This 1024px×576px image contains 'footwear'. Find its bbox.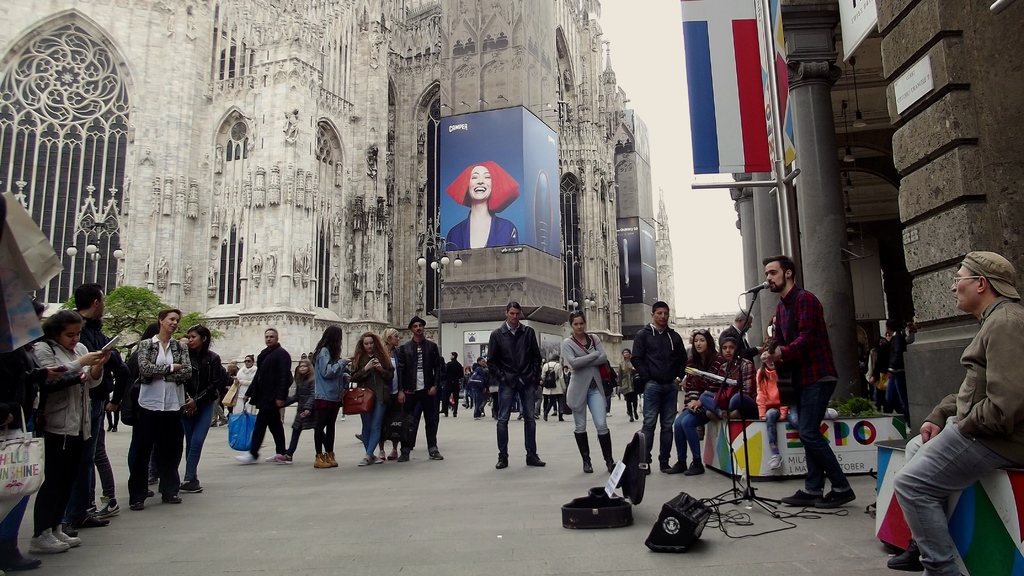
<bbox>768, 453, 785, 469</bbox>.
